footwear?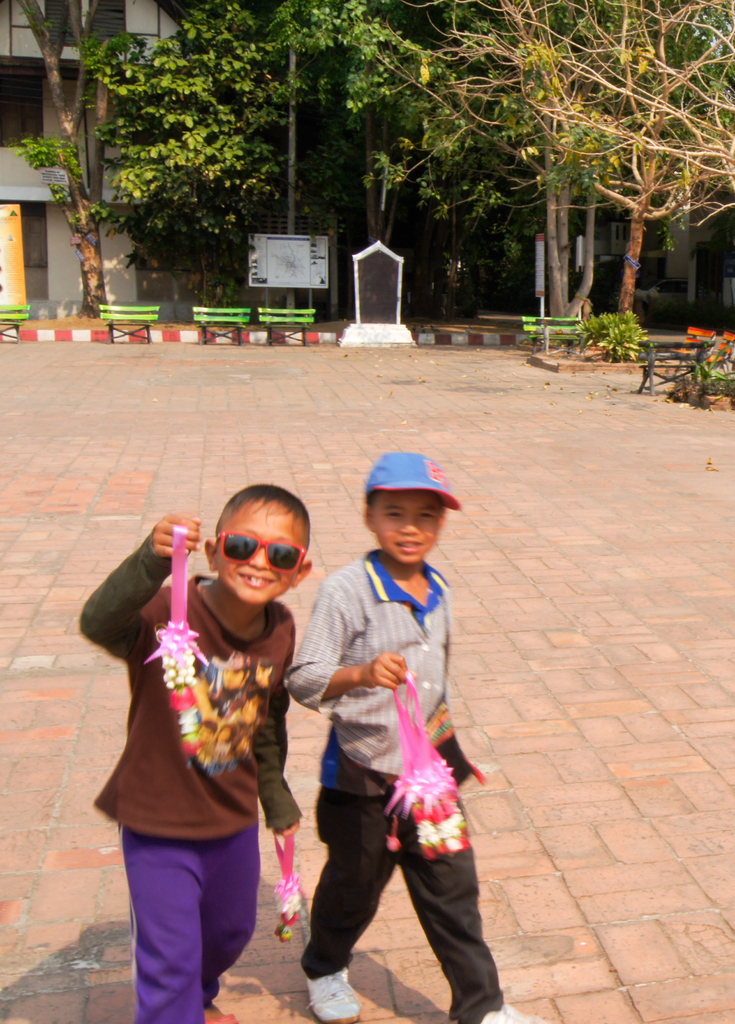
455, 1006, 549, 1023
